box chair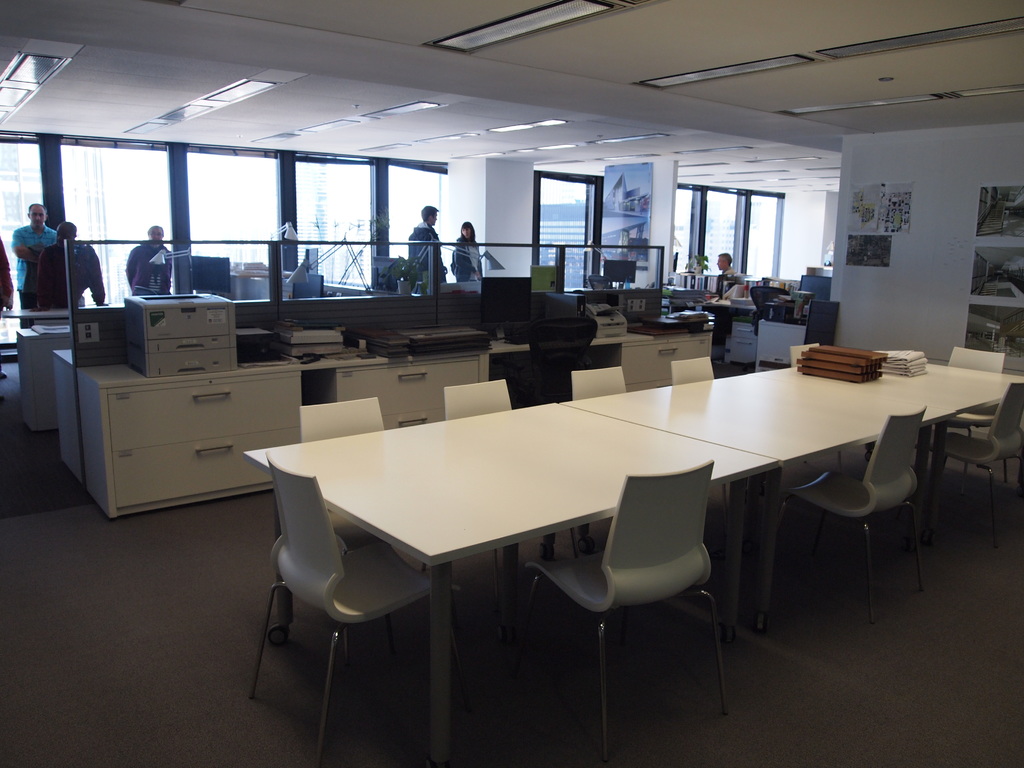
[left=580, top=468, right=733, bottom=710]
